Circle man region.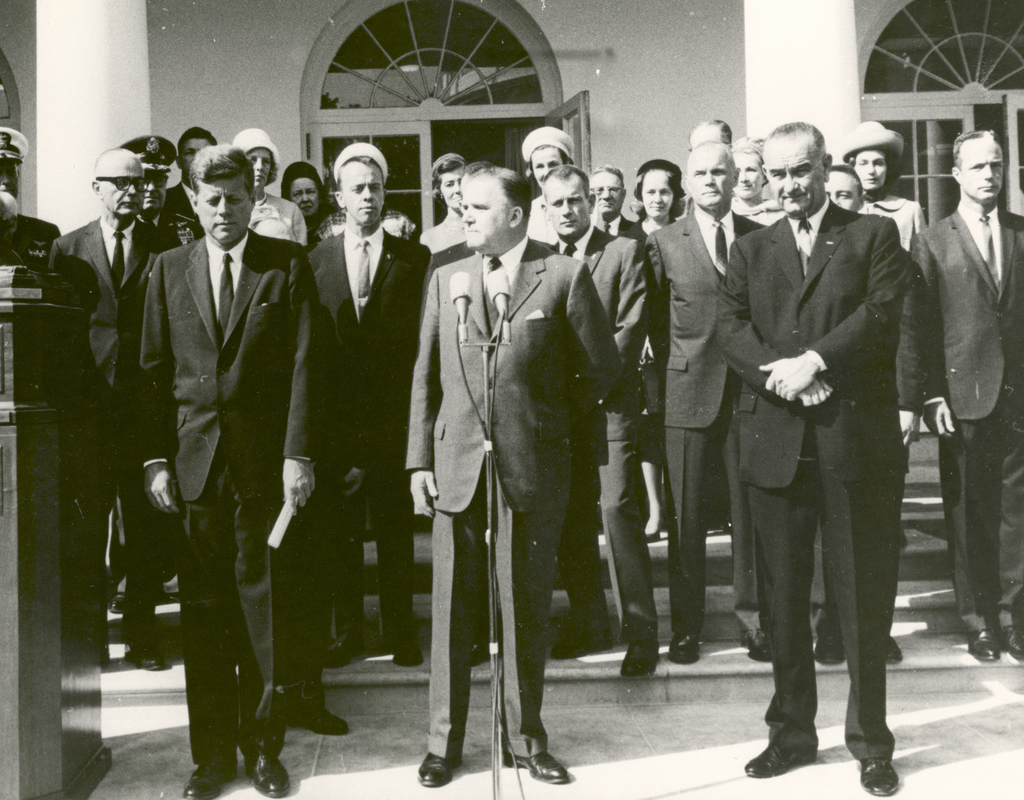
Region: select_region(555, 177, 660, 695).
